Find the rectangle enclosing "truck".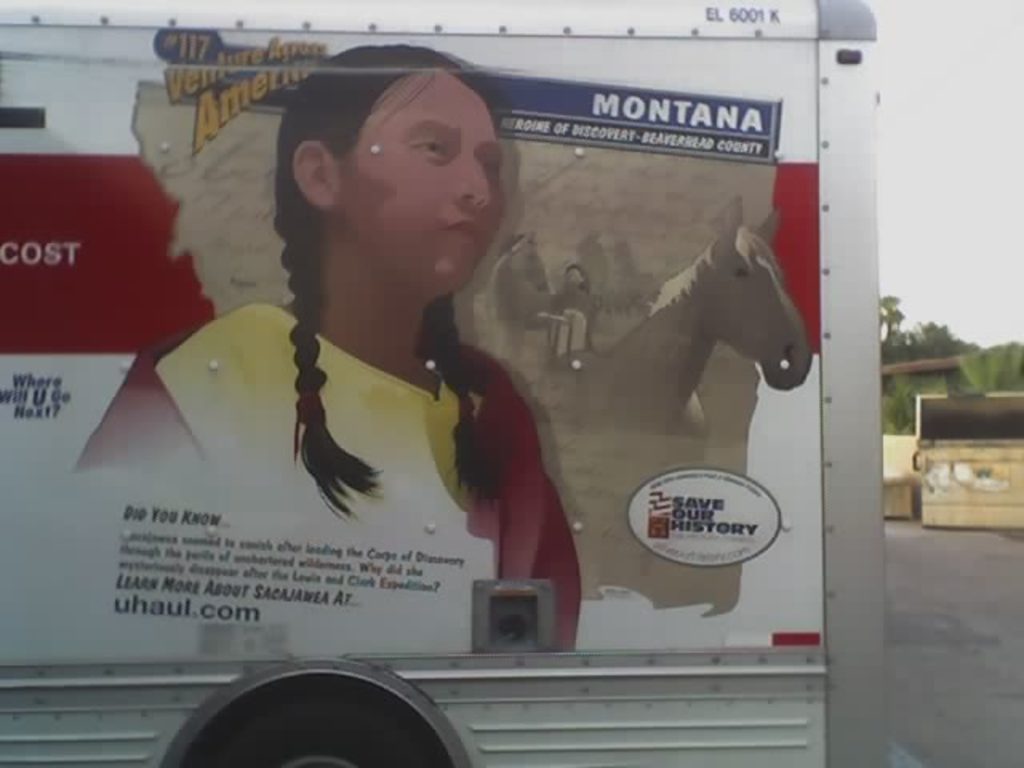
l=16, t=80, r=885, b=710.
